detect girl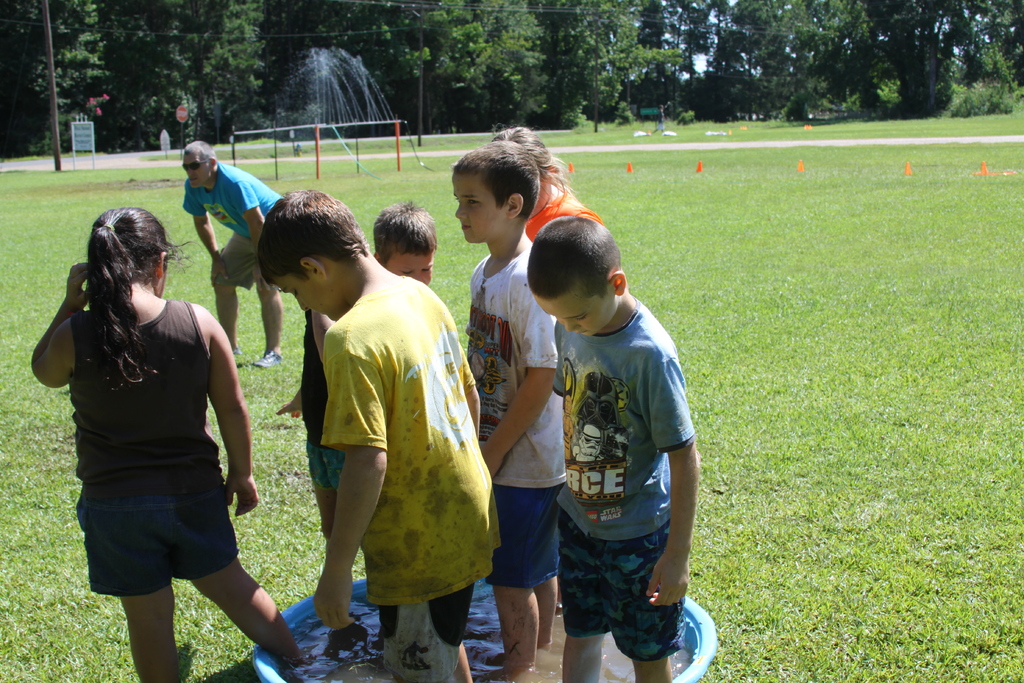
(33, 209, 300, 682)
